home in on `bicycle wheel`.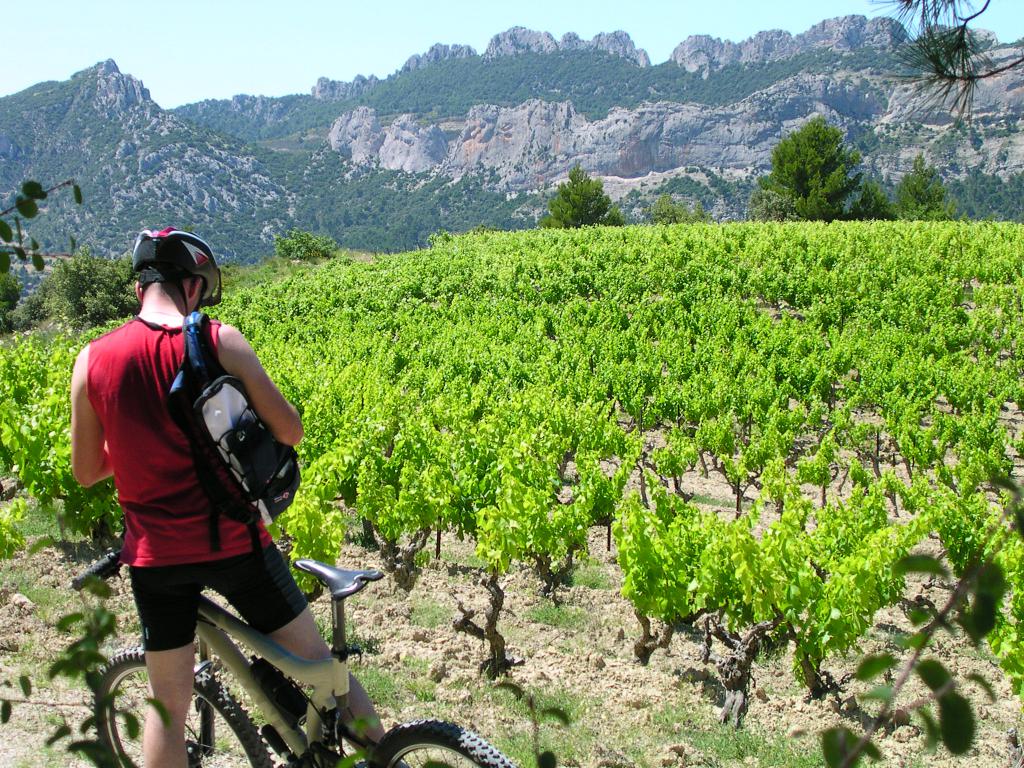
Homed in at (95,644,271,767).
